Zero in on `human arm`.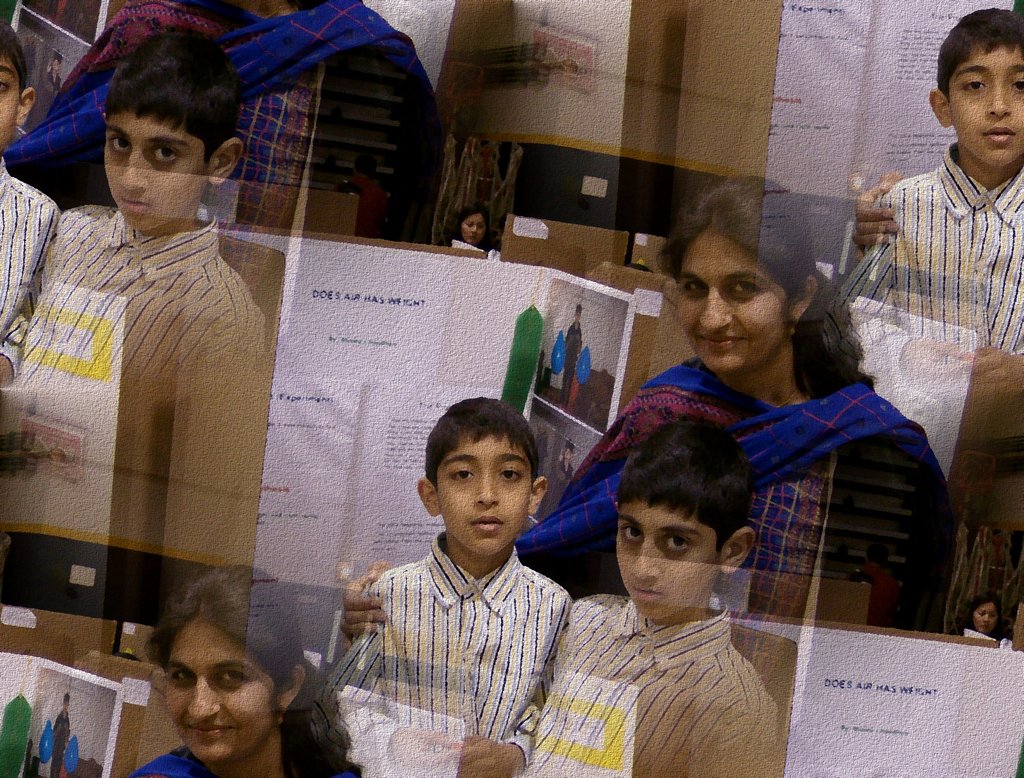
Zeroed in: crop(461, 662, 554, 777).
